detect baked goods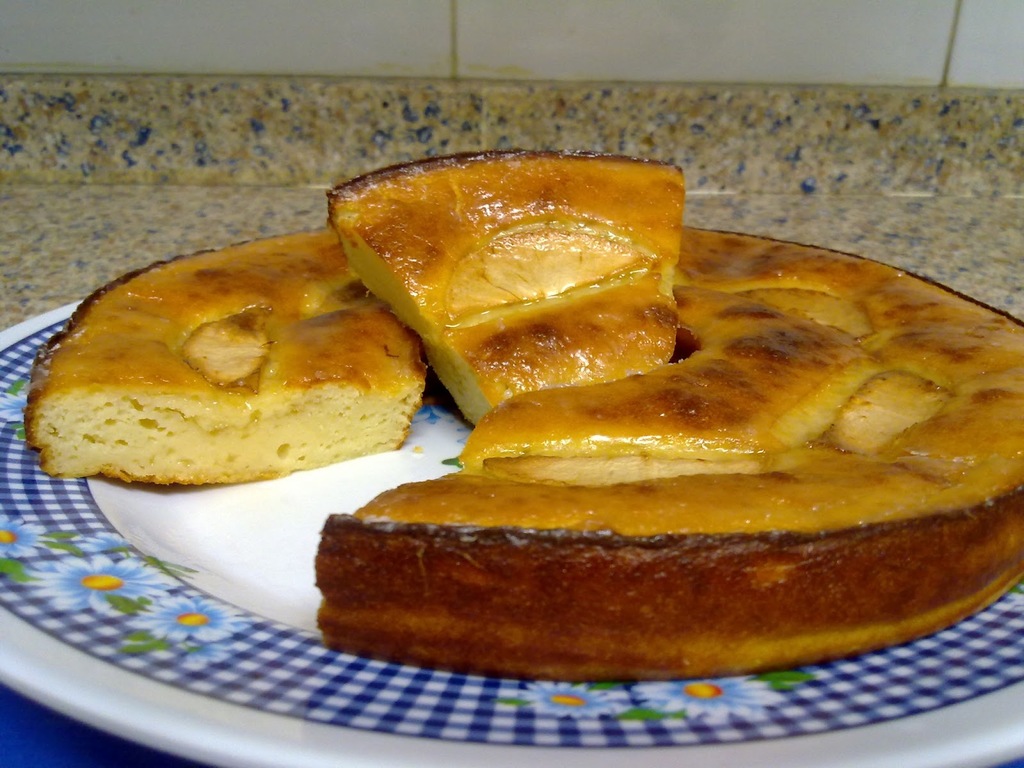
bbox=(324, 147, 685, 426)
